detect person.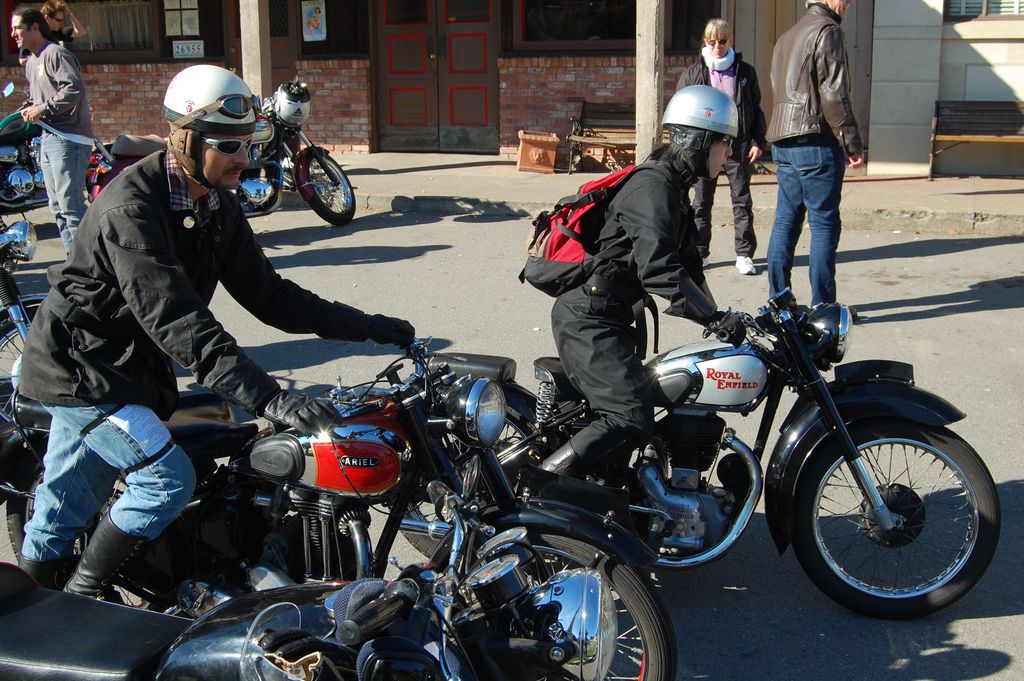
Detected at select_region(45, 0, 81, 47).
